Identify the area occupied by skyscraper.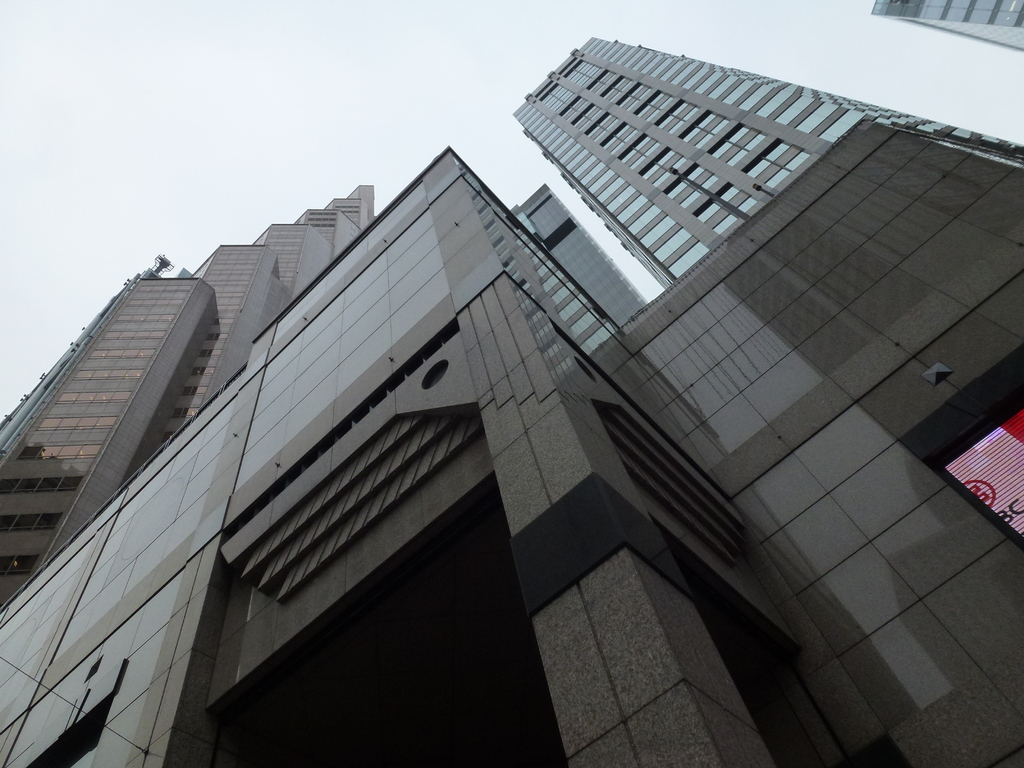
Area: (left=0, top=35, right=1023, bottom=767).
